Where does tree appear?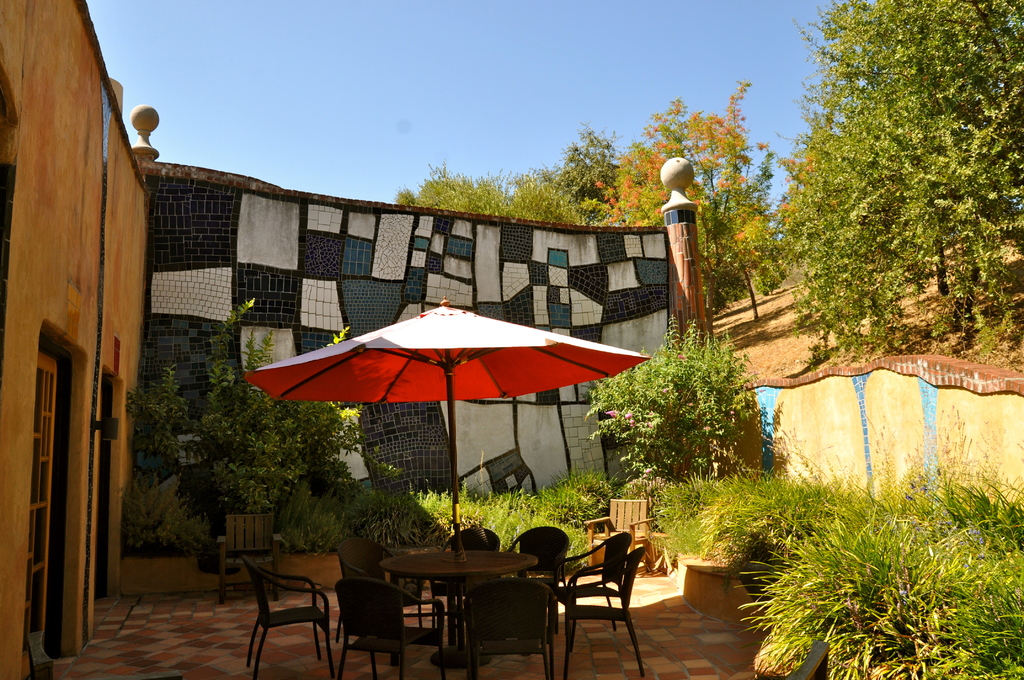
Appears at Rect(742, 459, 1023, 679).
